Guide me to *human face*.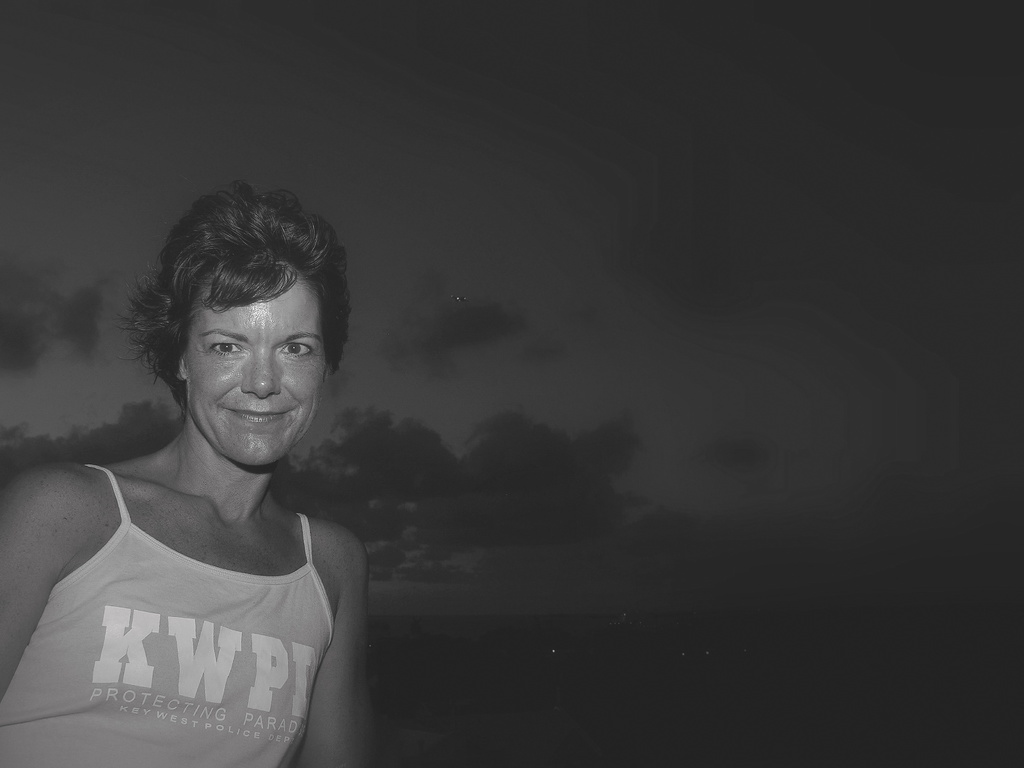
Guidance: box(188, 280, 321, 466).
